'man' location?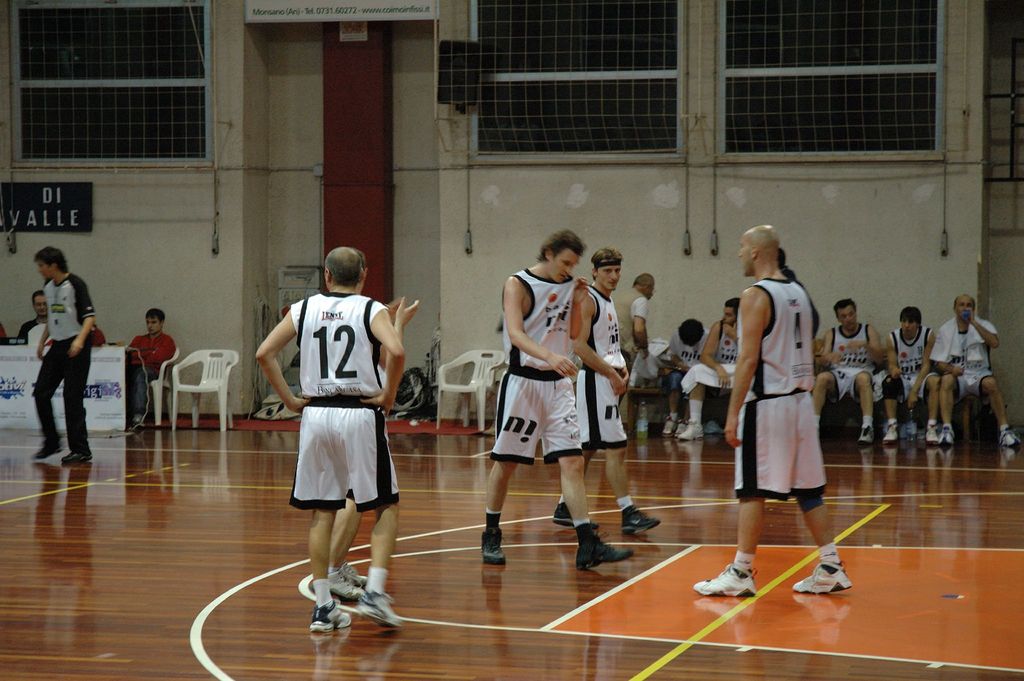
region(935, 294, 1020, 450)
